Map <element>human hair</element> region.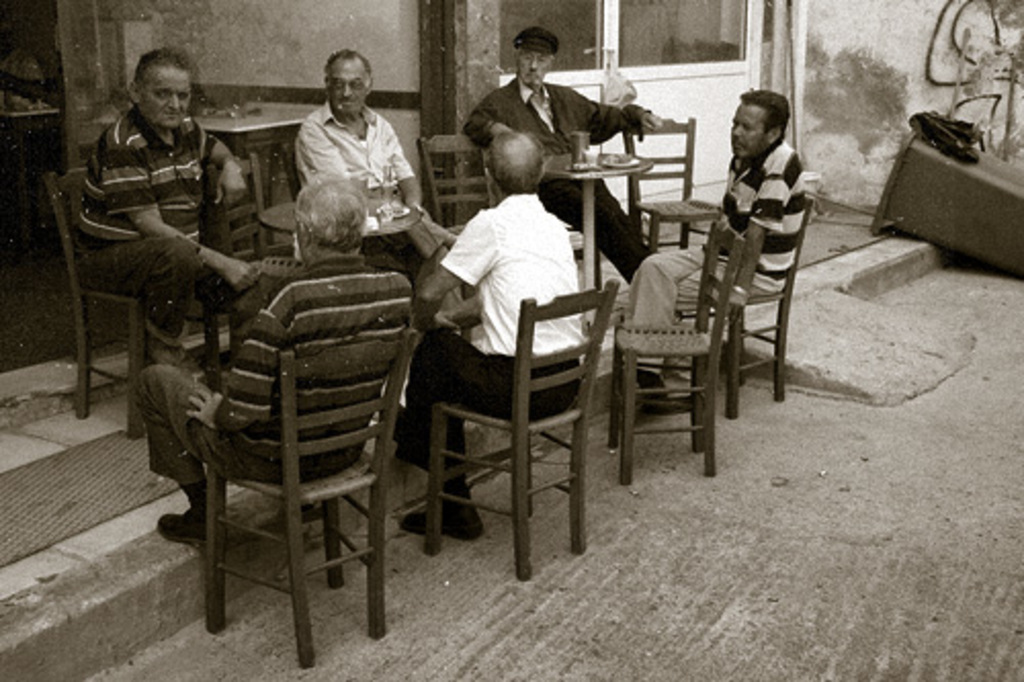
Mapped to box(492, 131, 543, 190).
